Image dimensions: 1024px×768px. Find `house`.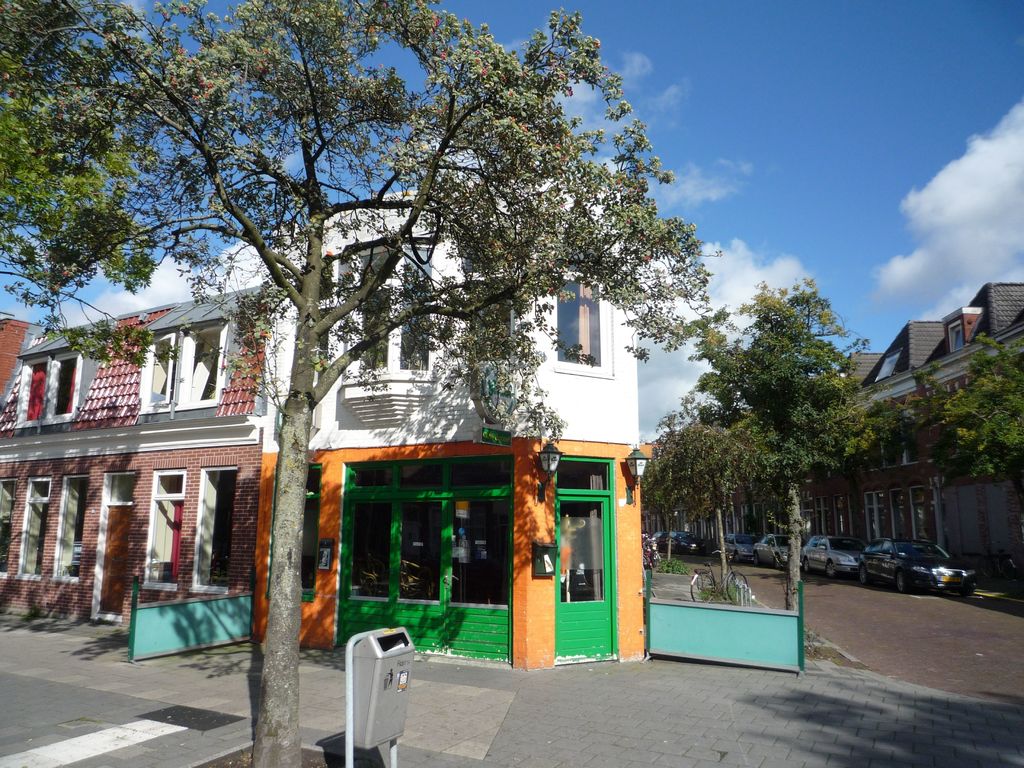
select_region(785, 346, 883, 556).
